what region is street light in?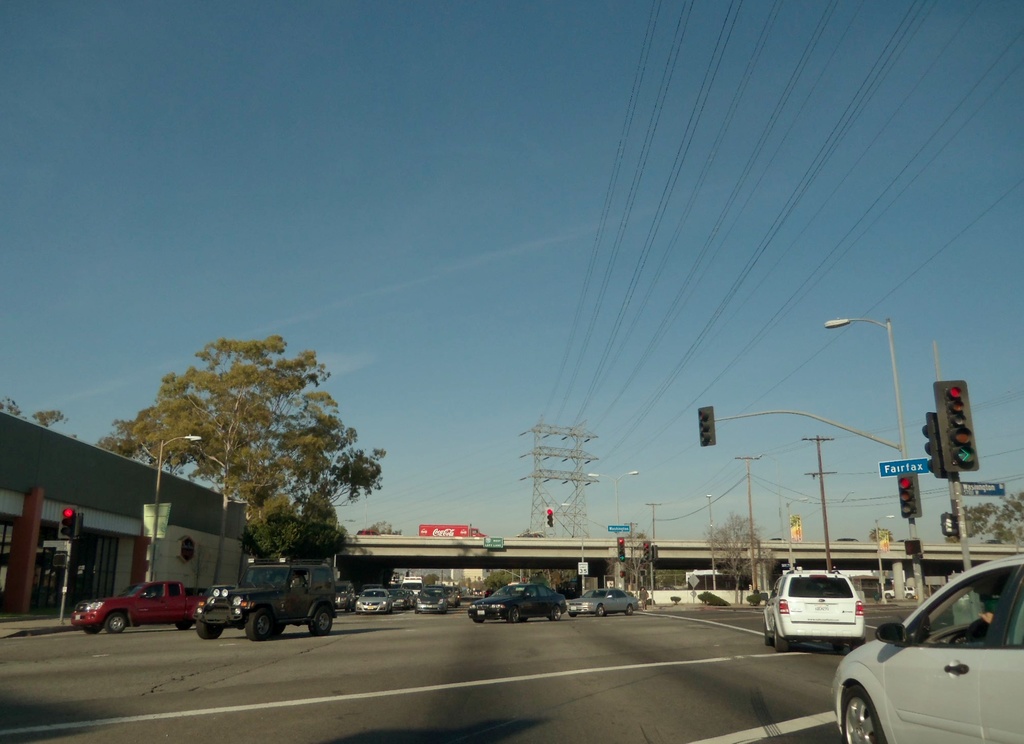
[328, 514, 357, 576].
